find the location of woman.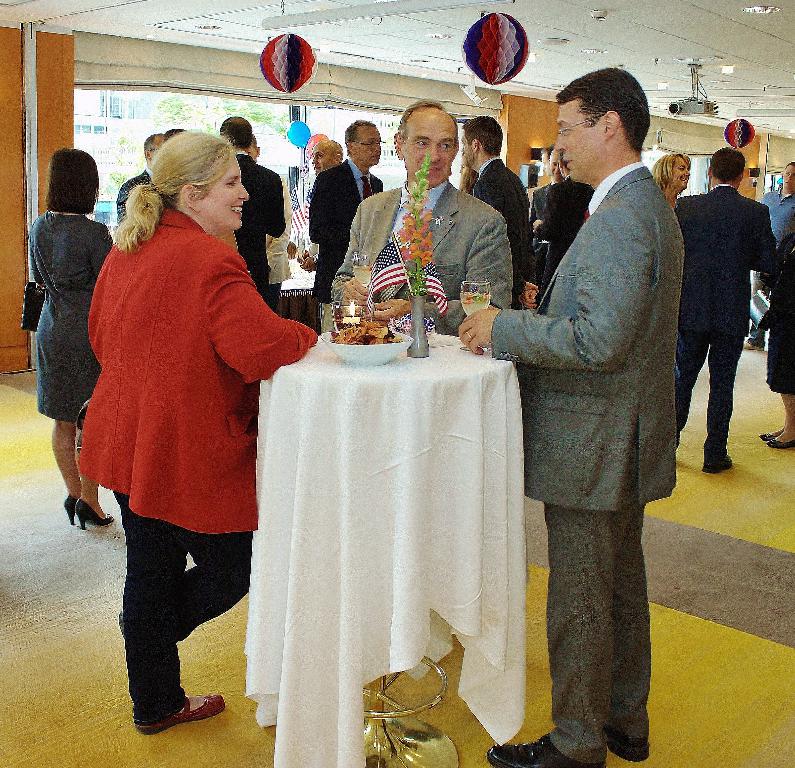
Location: x1=759 y1=217 x2=794 y2=452.
